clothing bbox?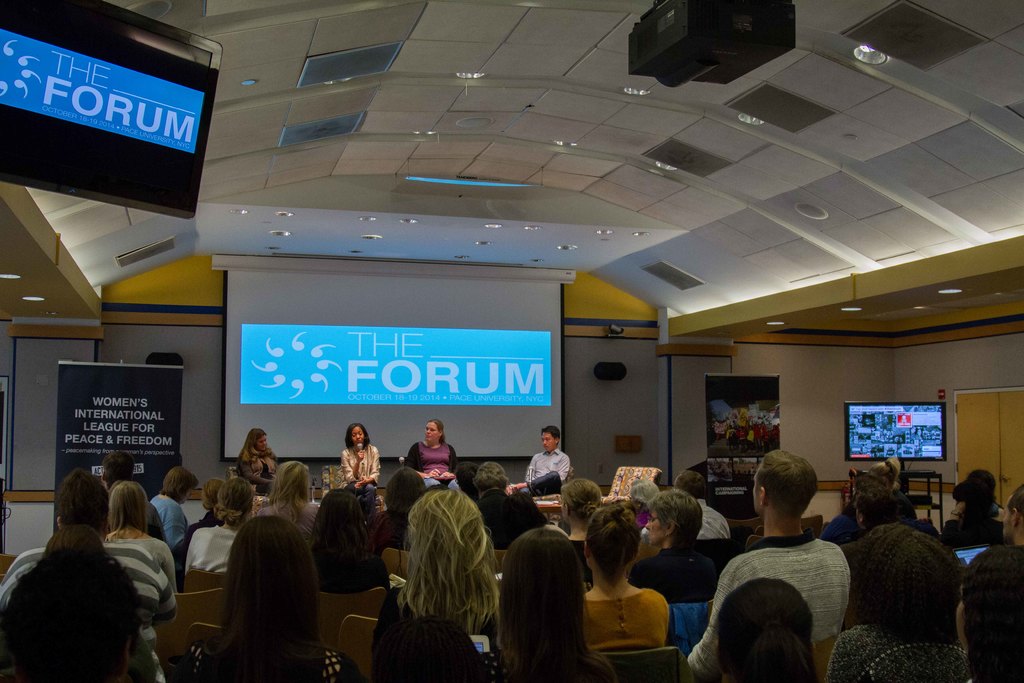
[1, 540, 184, 682]
